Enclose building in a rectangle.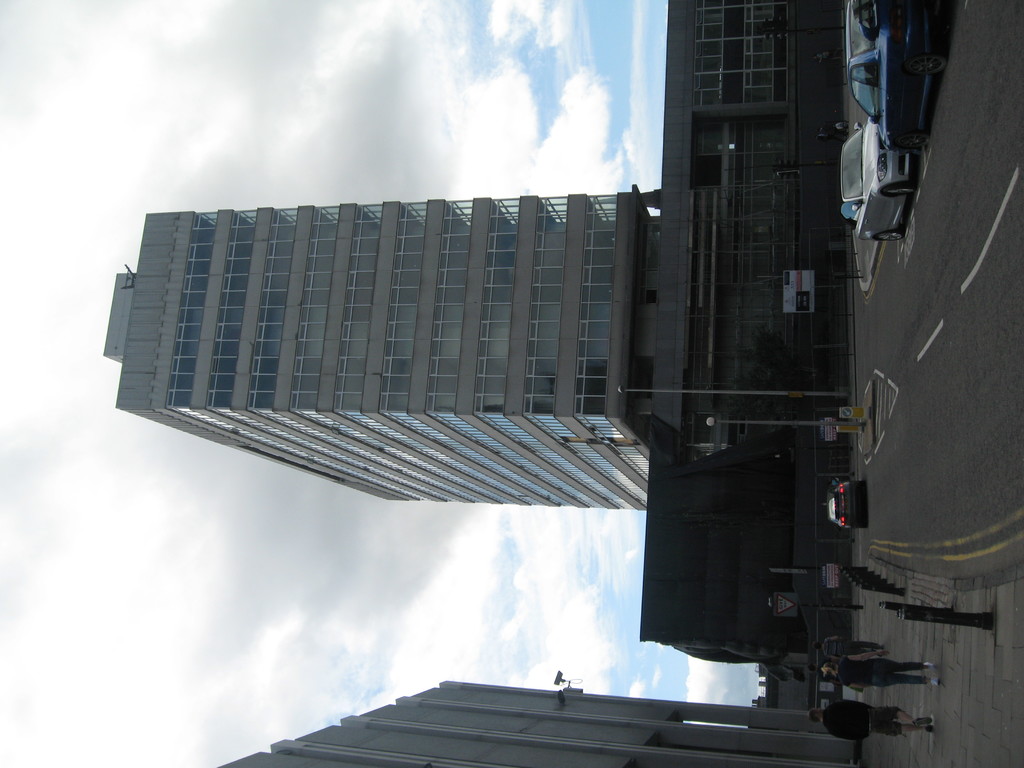
[104, 0, 850, 675].
